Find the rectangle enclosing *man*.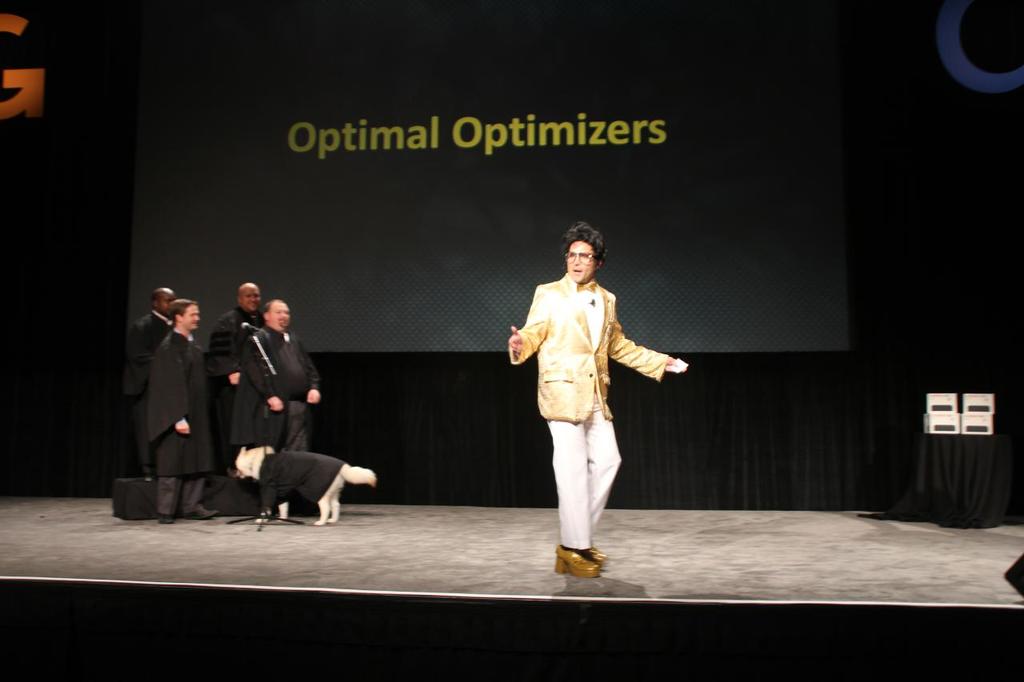
bbox(141, 294, 224, 514).
